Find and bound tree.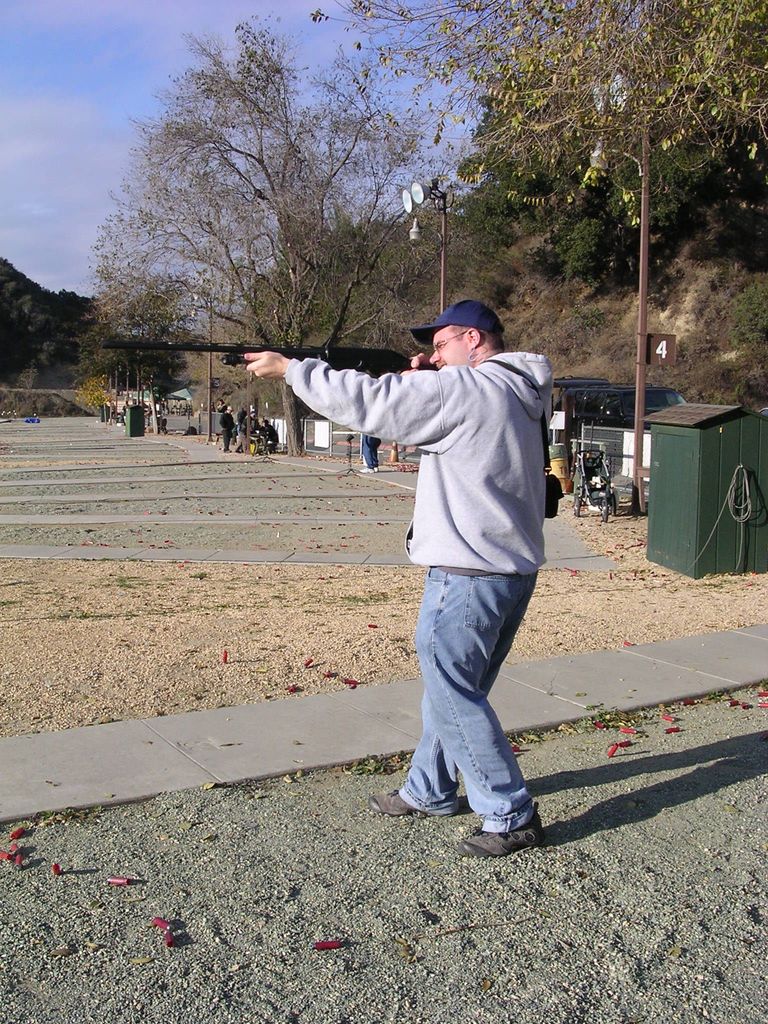
Bound: (60, 45, 442, 424).
